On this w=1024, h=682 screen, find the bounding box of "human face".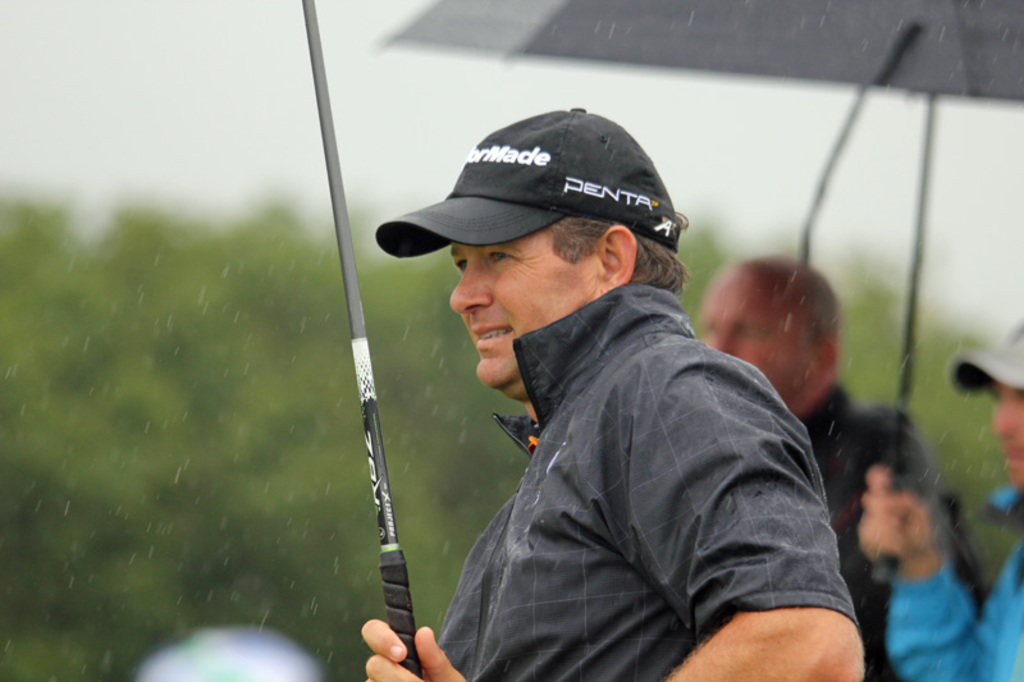
Bounding box: (986, 376, 1023, 488).
